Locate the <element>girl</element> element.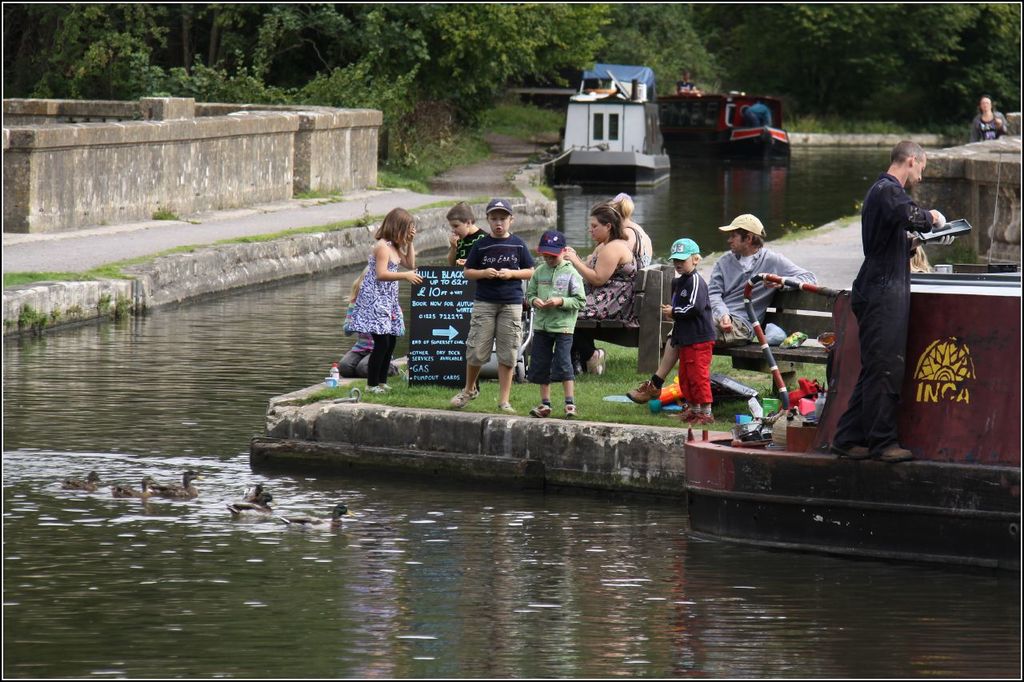
Element bbox: 342,208,429,391.
